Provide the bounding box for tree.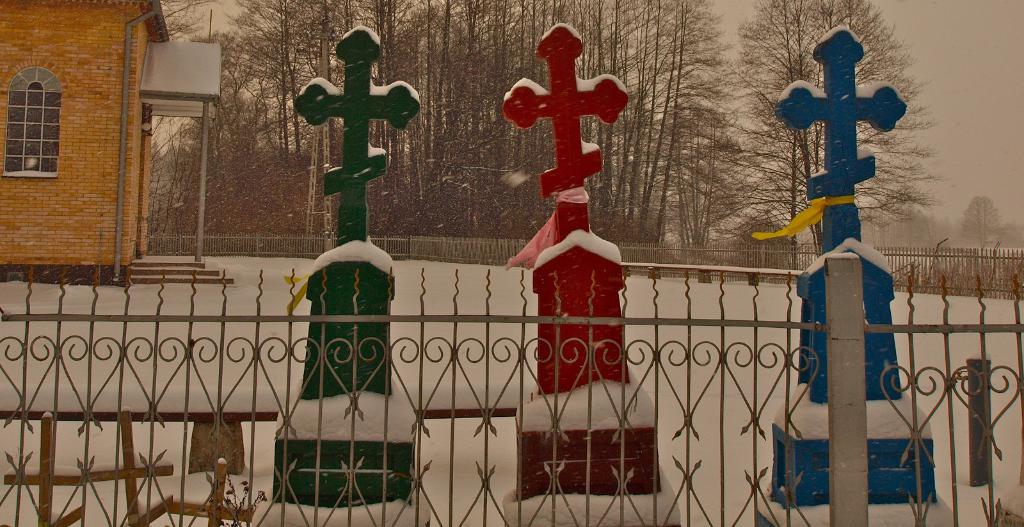
<box>880,182,935,245</box>.
